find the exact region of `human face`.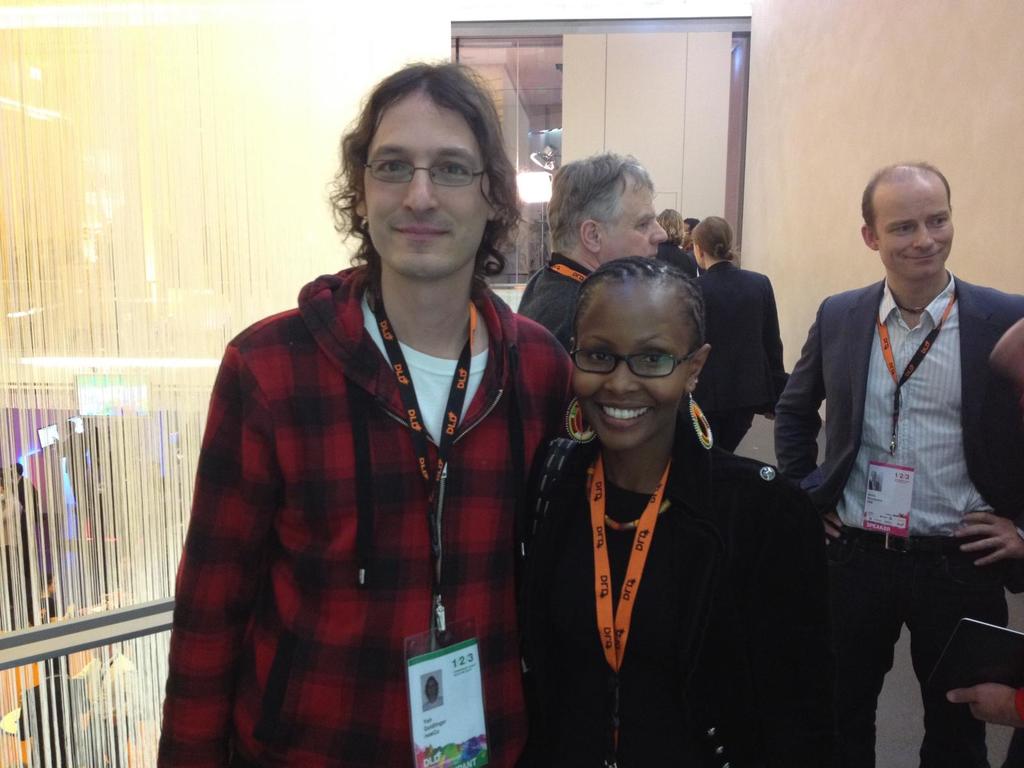
Exact region: (x1=572, y1=282, x2=691, y2=447).
